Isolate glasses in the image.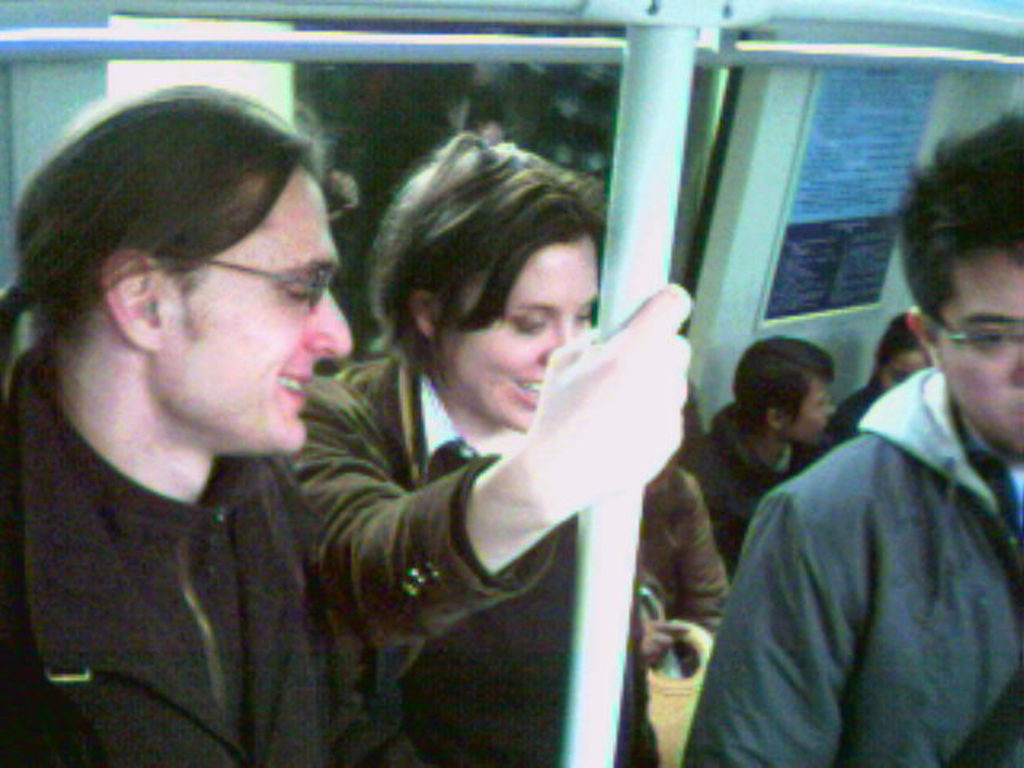
Isolated region: [x1=923, y1=306, x2=1023, y2=360].
